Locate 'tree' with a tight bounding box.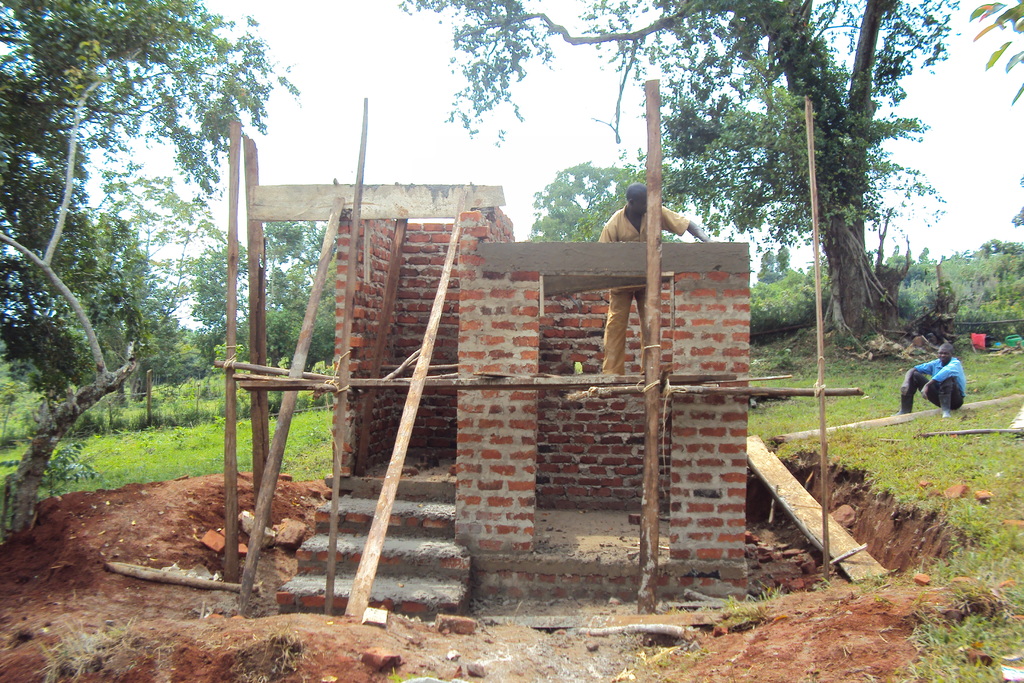
bbox=[755, 243, 790, 310].
